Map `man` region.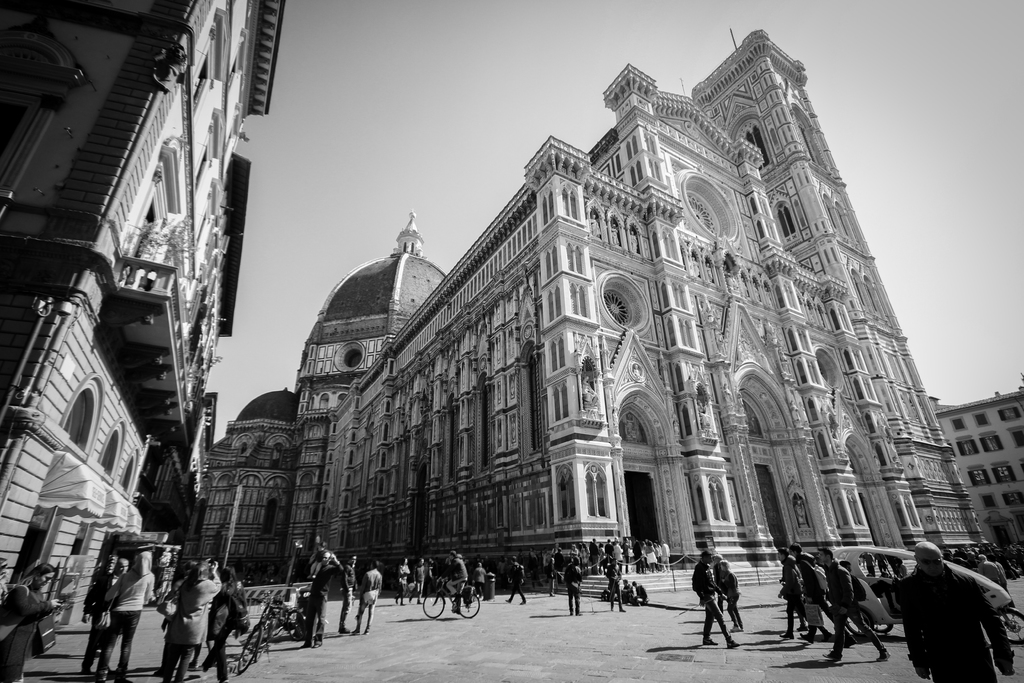
Mapped to bbox=(692, 551, 745, 650).
